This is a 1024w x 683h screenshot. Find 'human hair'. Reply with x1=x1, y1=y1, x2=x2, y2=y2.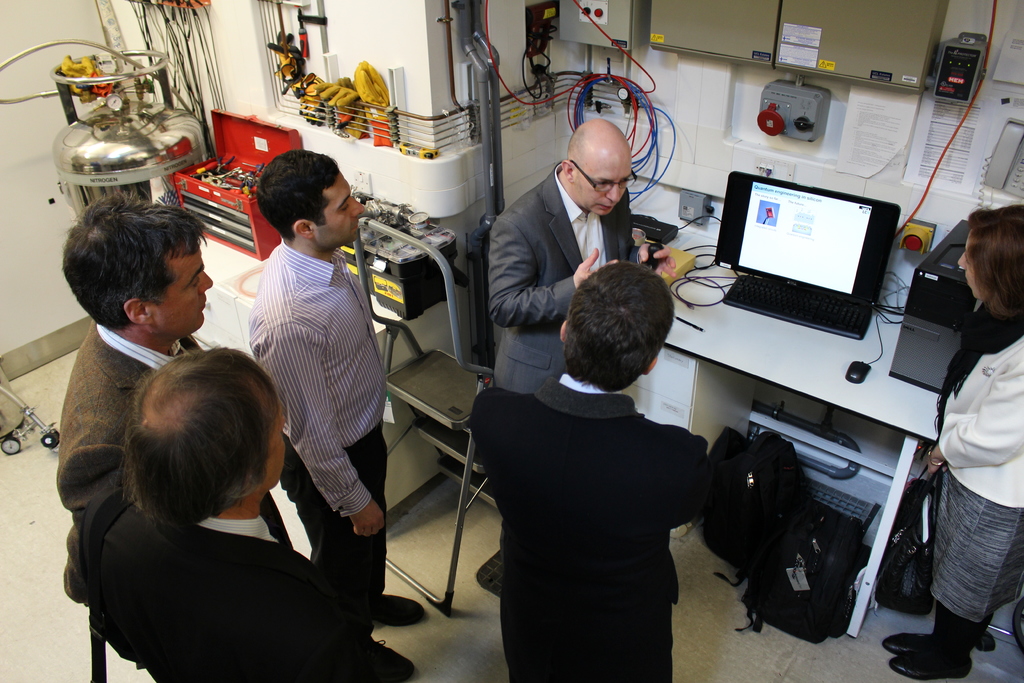
x1=255, y1=149, x2=340, y2=242.
